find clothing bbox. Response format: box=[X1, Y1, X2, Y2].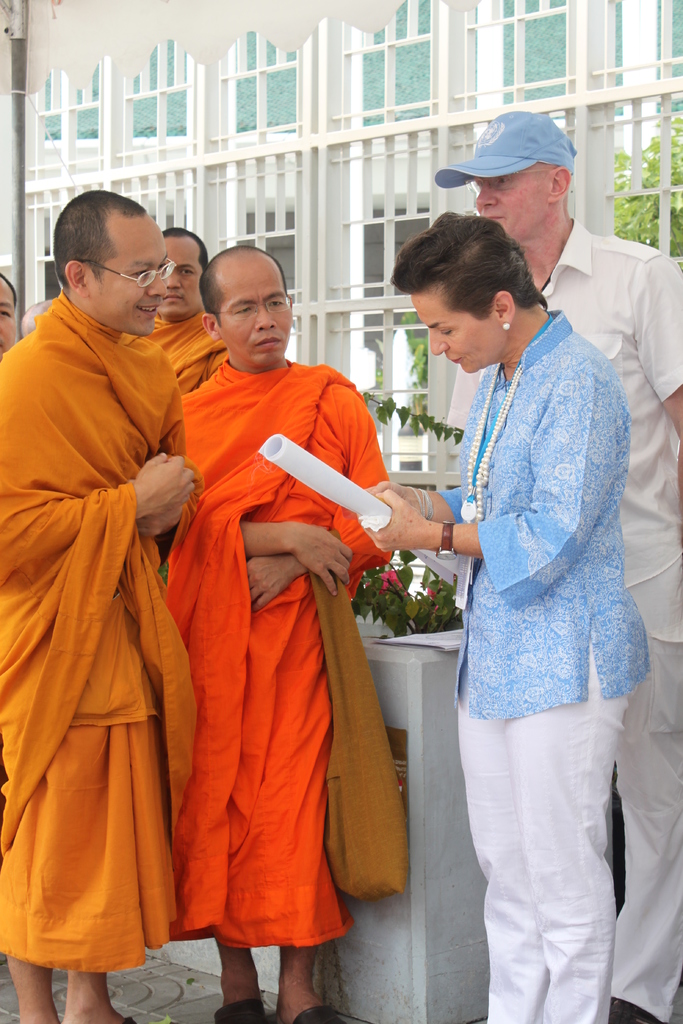
box=[151, 317, 409, 991].
